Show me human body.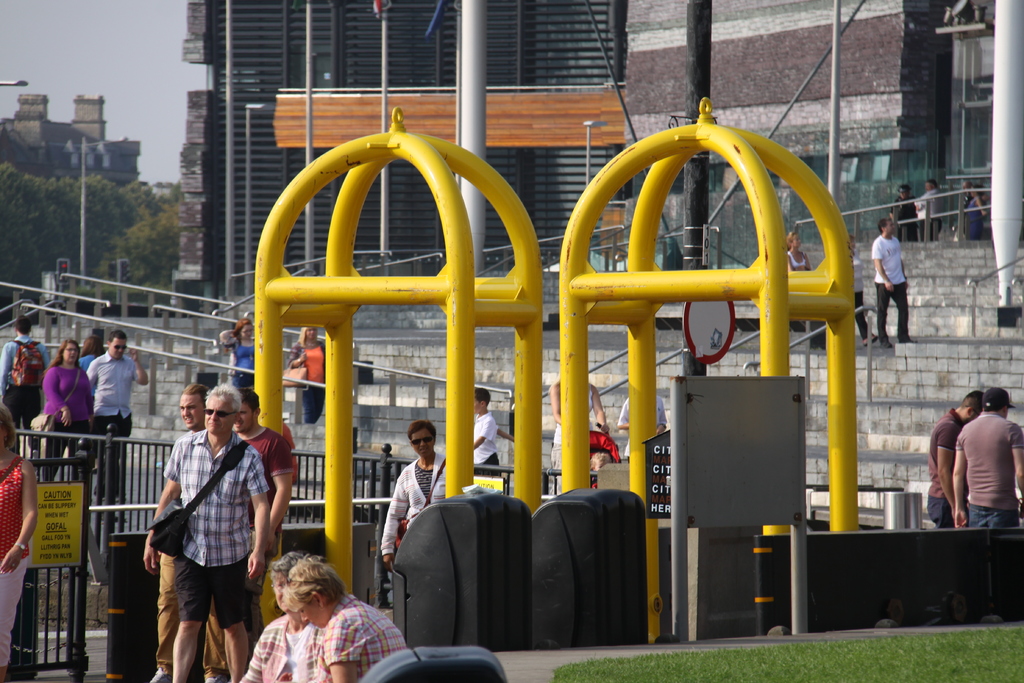
human body is here: (383, 452, 467, 566).
